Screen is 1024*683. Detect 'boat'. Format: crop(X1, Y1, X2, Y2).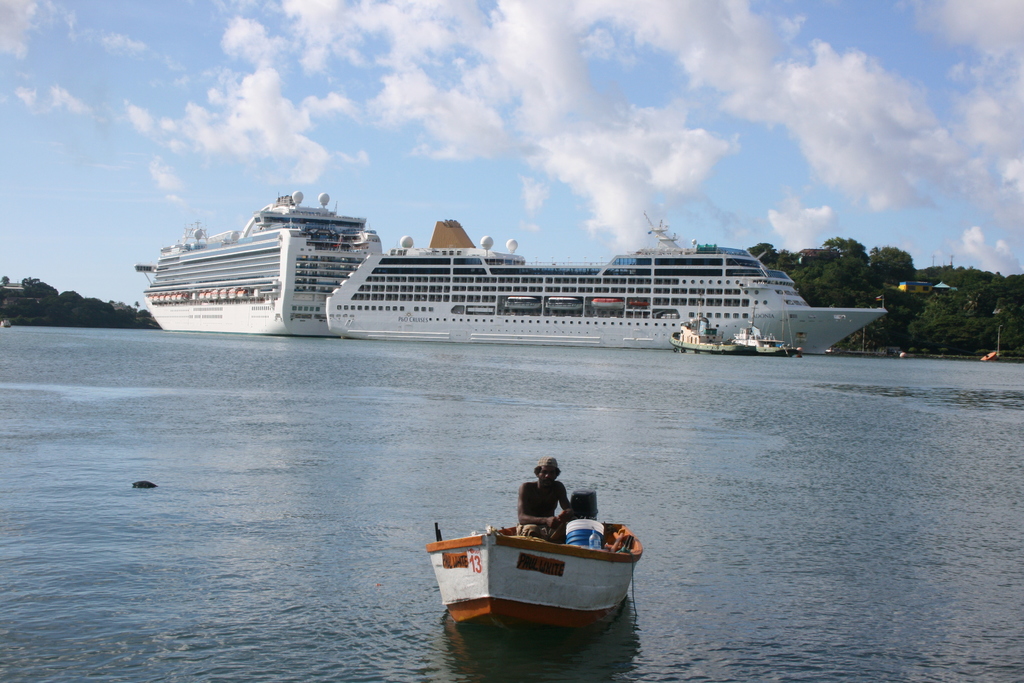
crop(410, 481, 657, 641).
